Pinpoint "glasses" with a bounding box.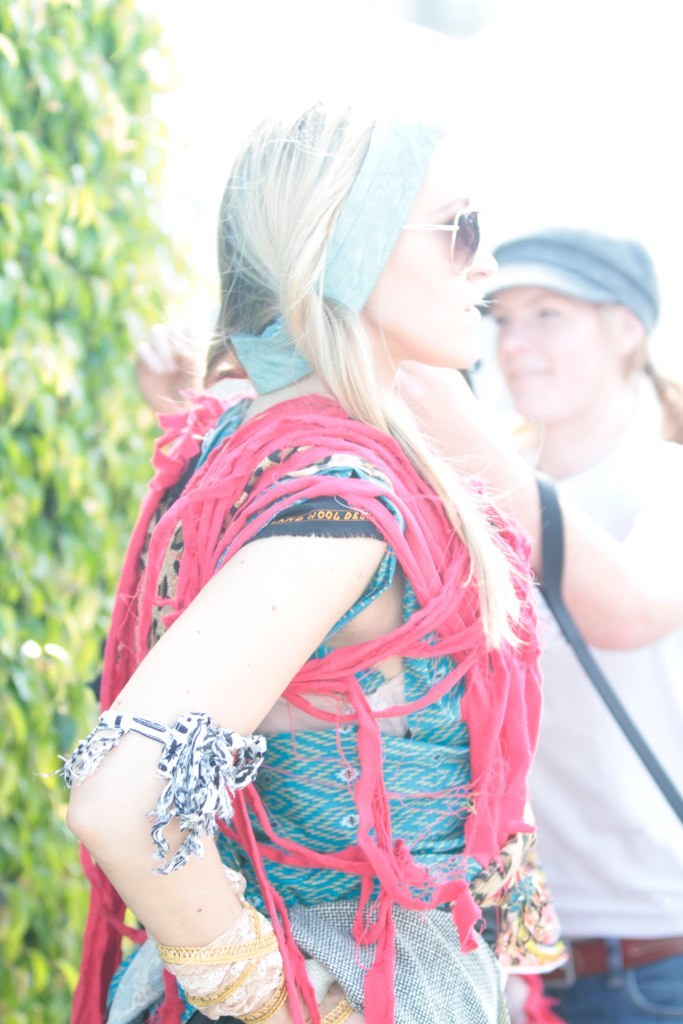
[left=405, top=206, right=489, bottom=269].
